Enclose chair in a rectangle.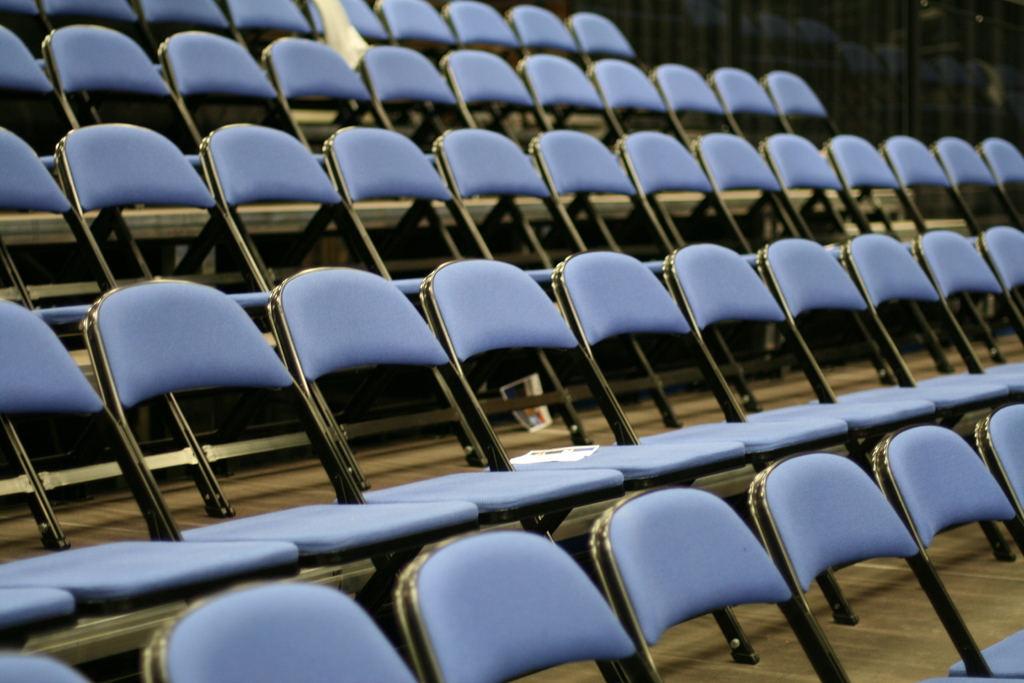
[692,132,897,390].
